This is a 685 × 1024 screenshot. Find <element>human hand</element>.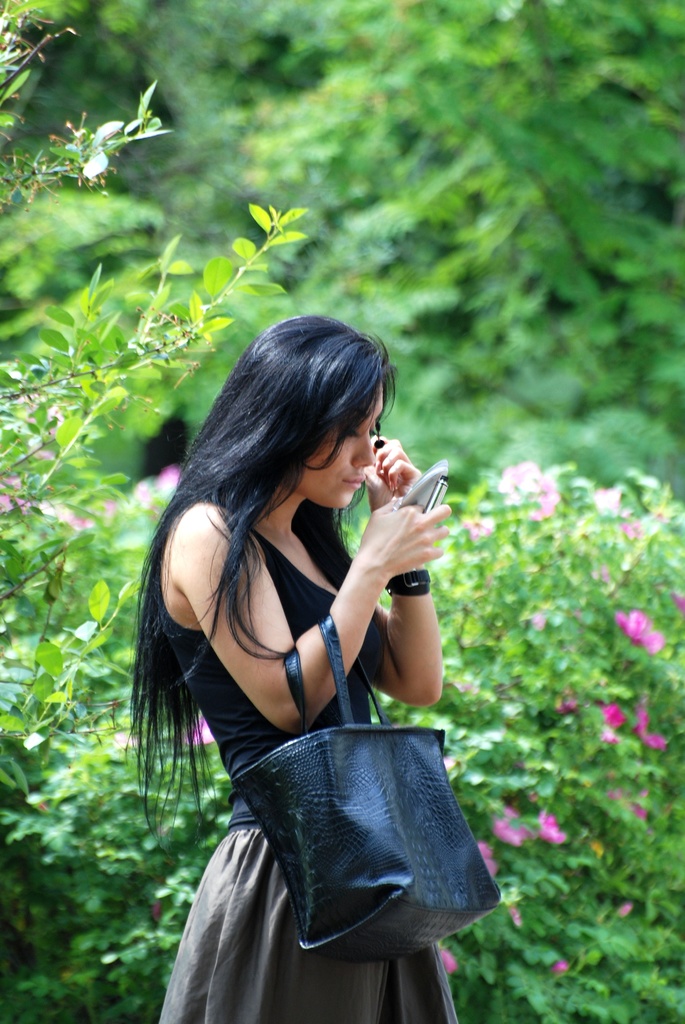
Bounding box: [left=361, top=429, right=420, bottom=515].
